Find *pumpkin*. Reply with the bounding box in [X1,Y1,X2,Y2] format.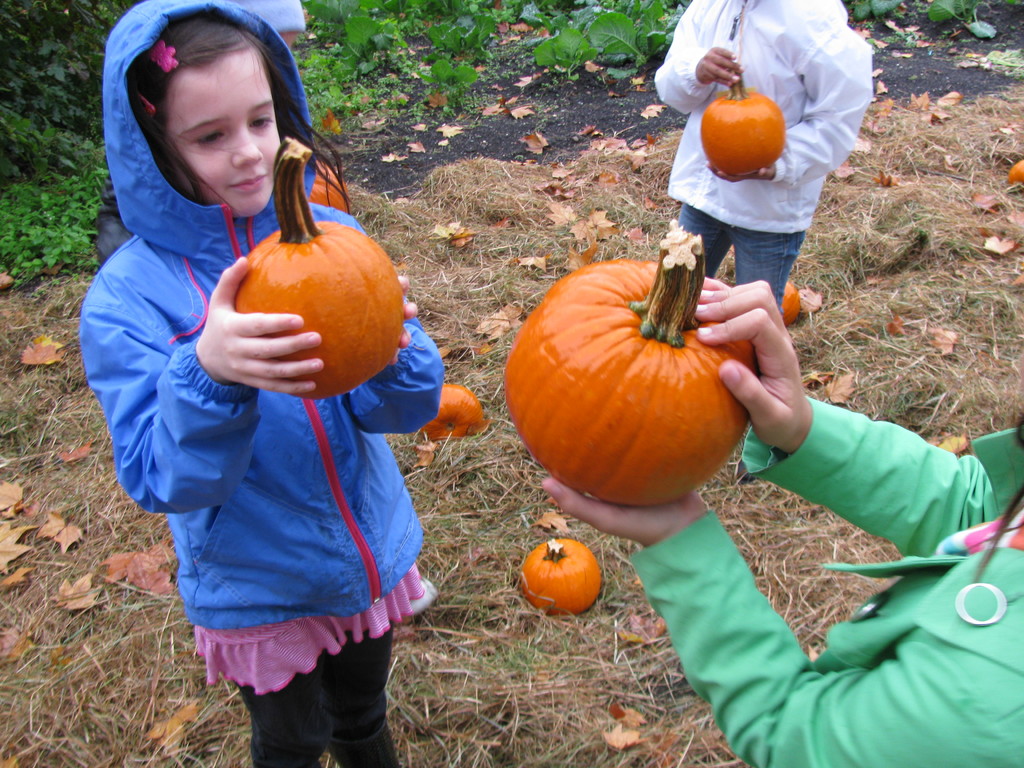
[504,217,755,505].
